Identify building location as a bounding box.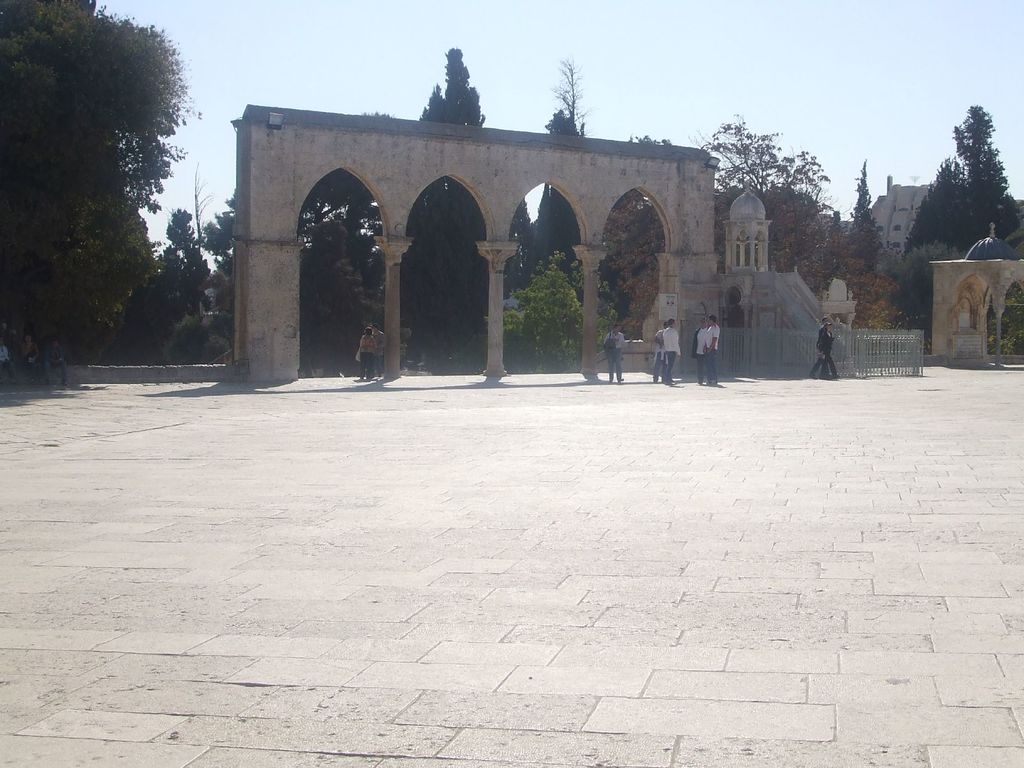
873, 177, 938, 264.
